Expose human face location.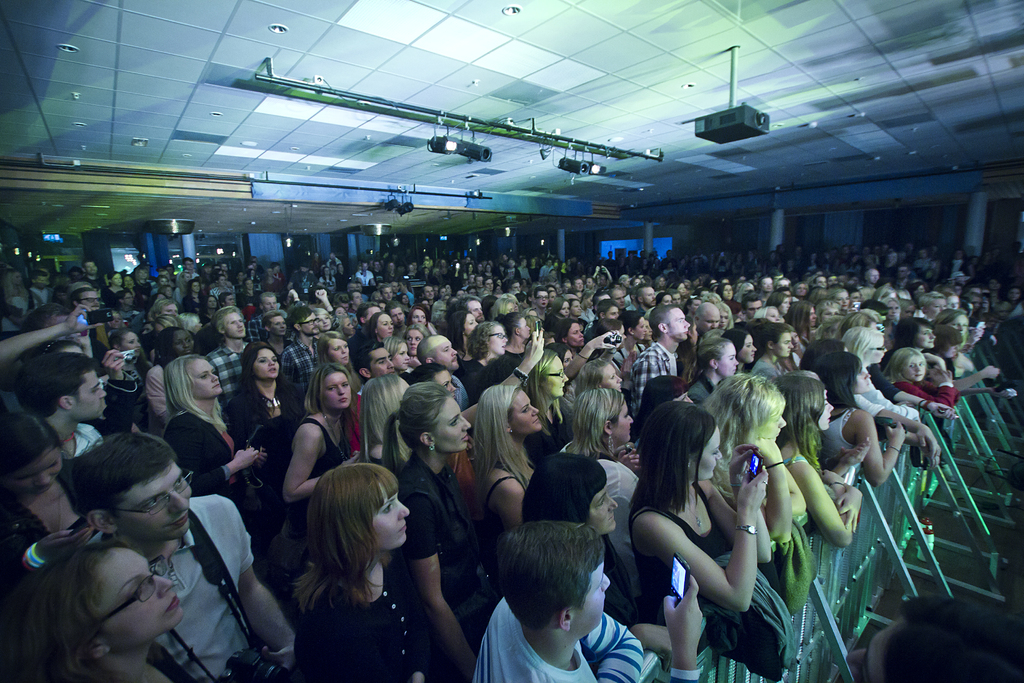
Exposed at bbox(433, 397, 472, 454).
